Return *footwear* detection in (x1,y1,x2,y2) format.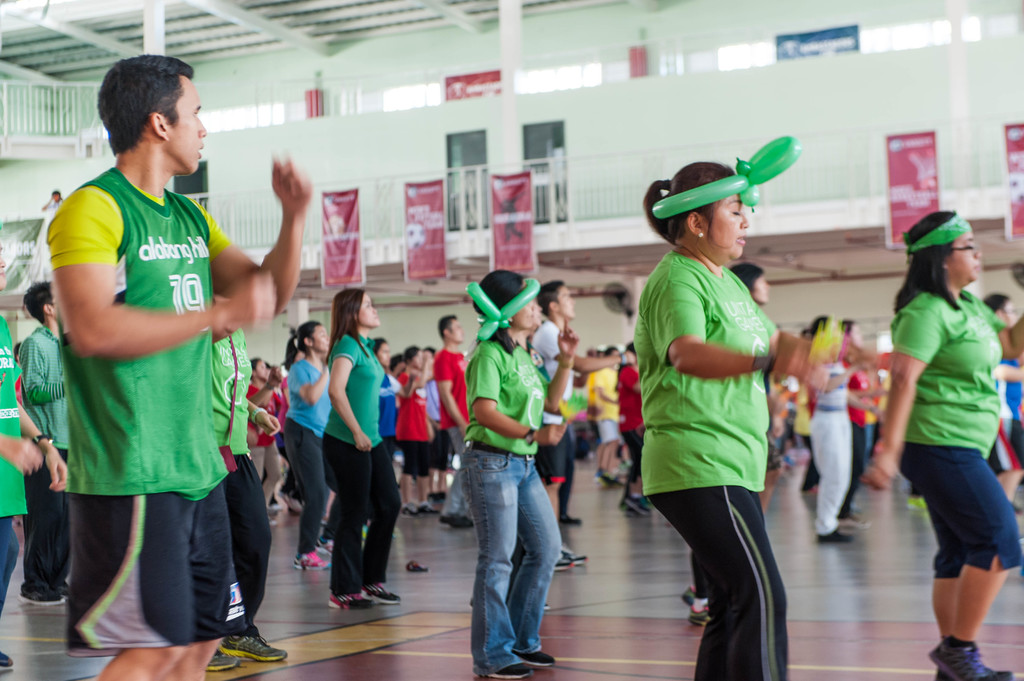
(268,511,278,529).
